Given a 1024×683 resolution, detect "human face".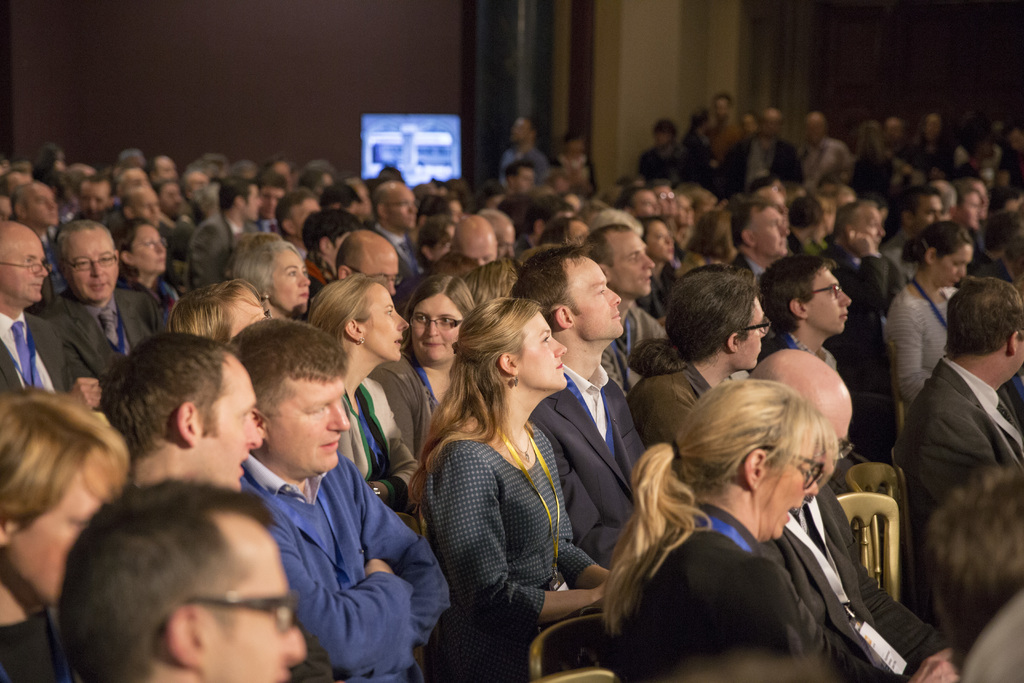
[left=129, top=226, right=162, bottom=270].
